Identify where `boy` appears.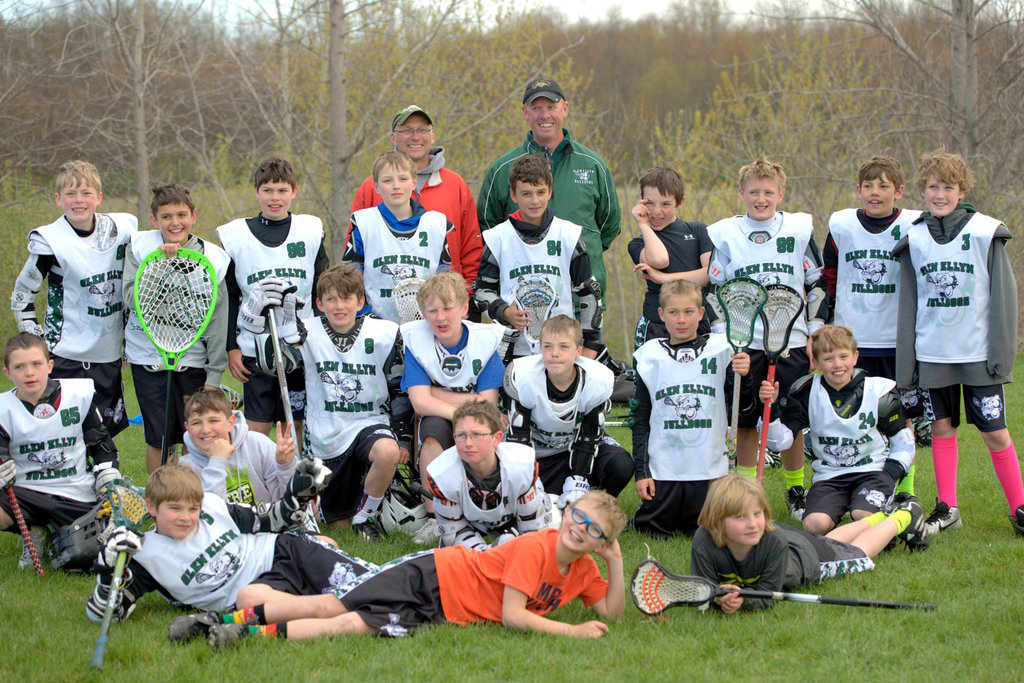
Appears at bbox=[817, 154, 917, 495].
